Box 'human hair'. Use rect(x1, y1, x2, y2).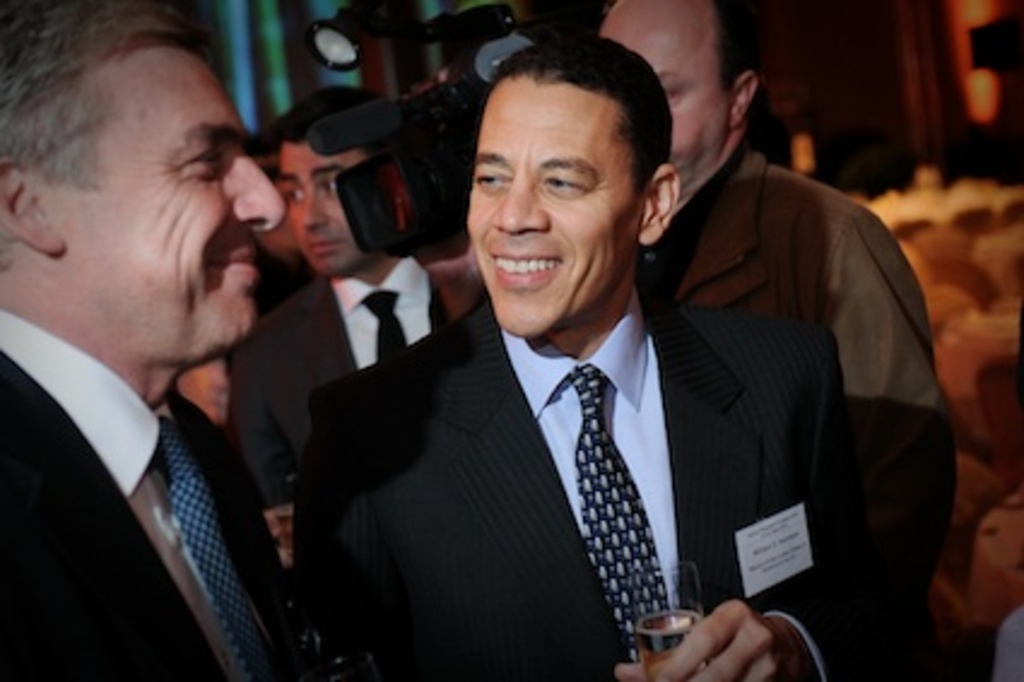
rect(467, 36, 665, 229).
